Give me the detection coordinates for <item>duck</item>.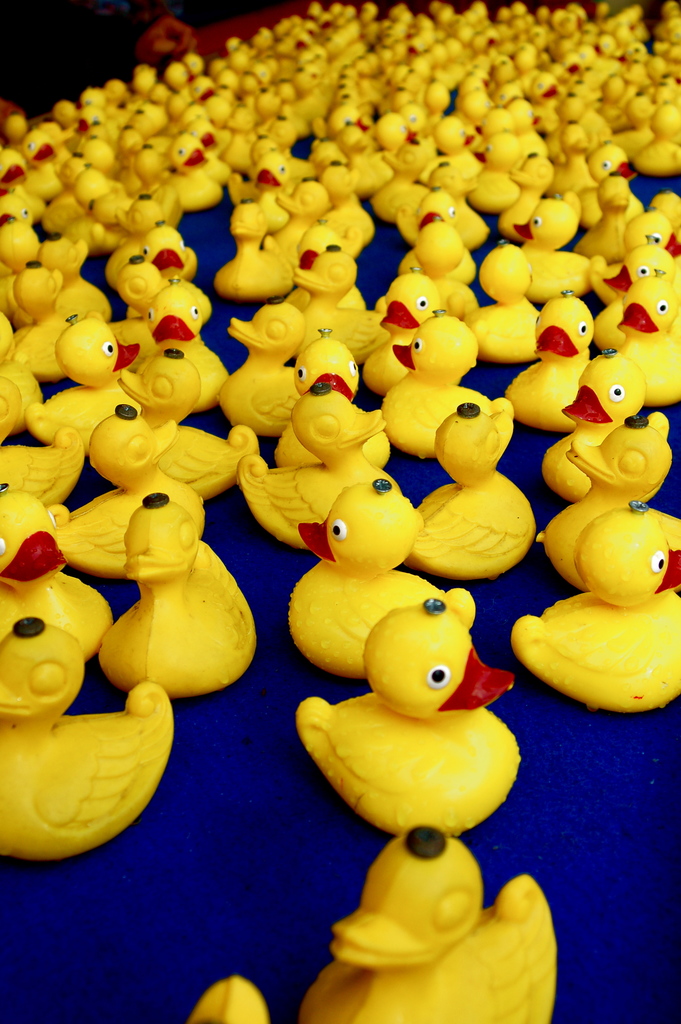
crop(29, 225, 90, 323).
